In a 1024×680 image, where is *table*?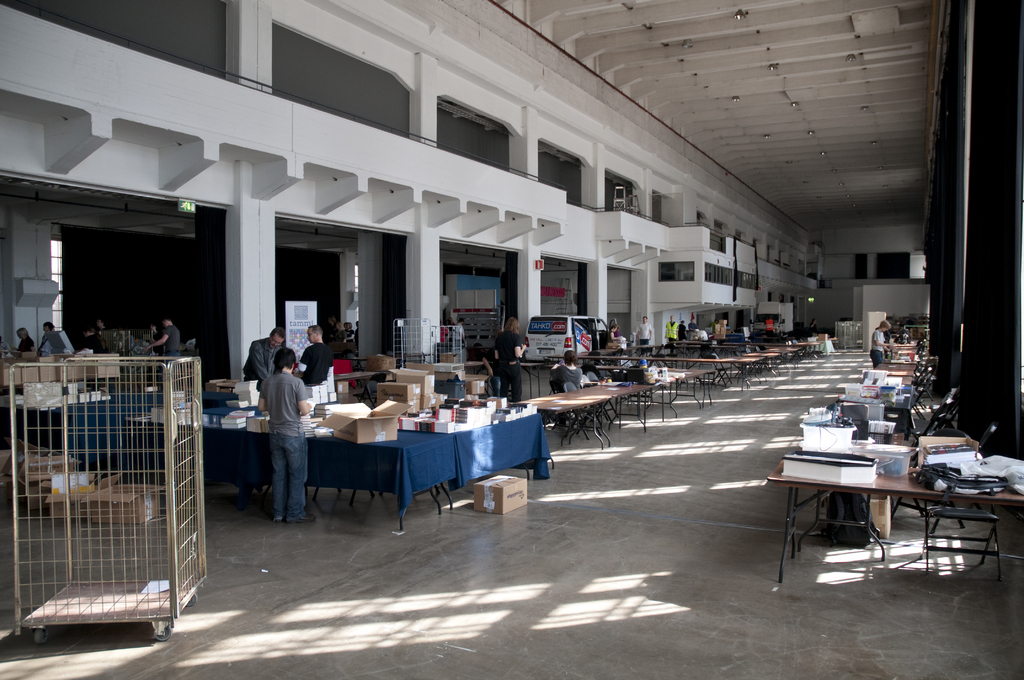
rect(65, 376, 168, 478).
